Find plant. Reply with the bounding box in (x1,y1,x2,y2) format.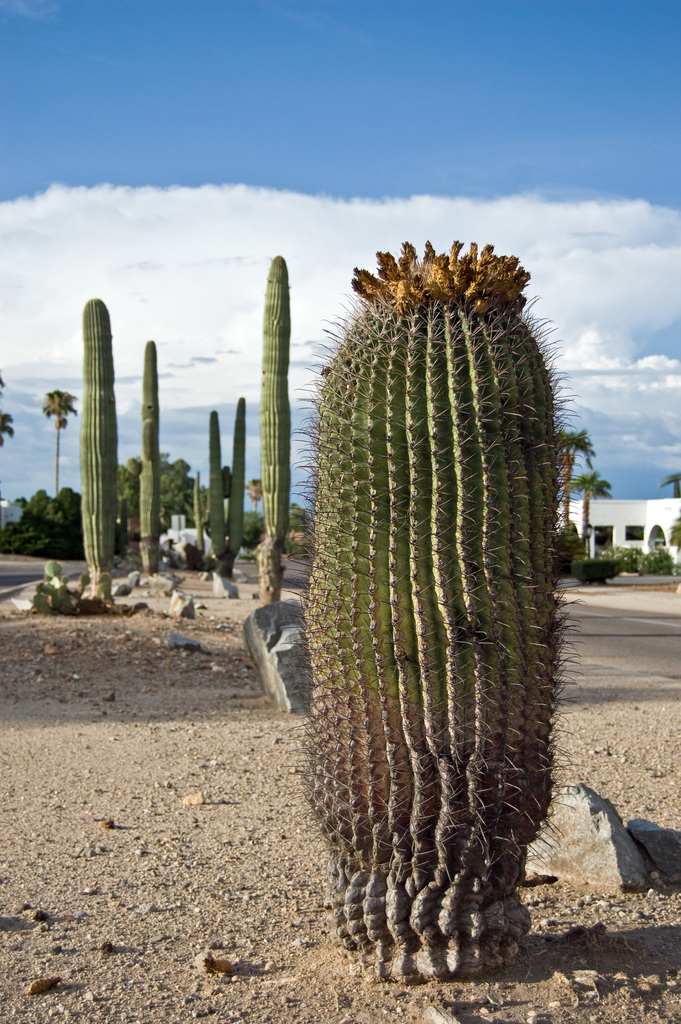
(140,335,161,574).
